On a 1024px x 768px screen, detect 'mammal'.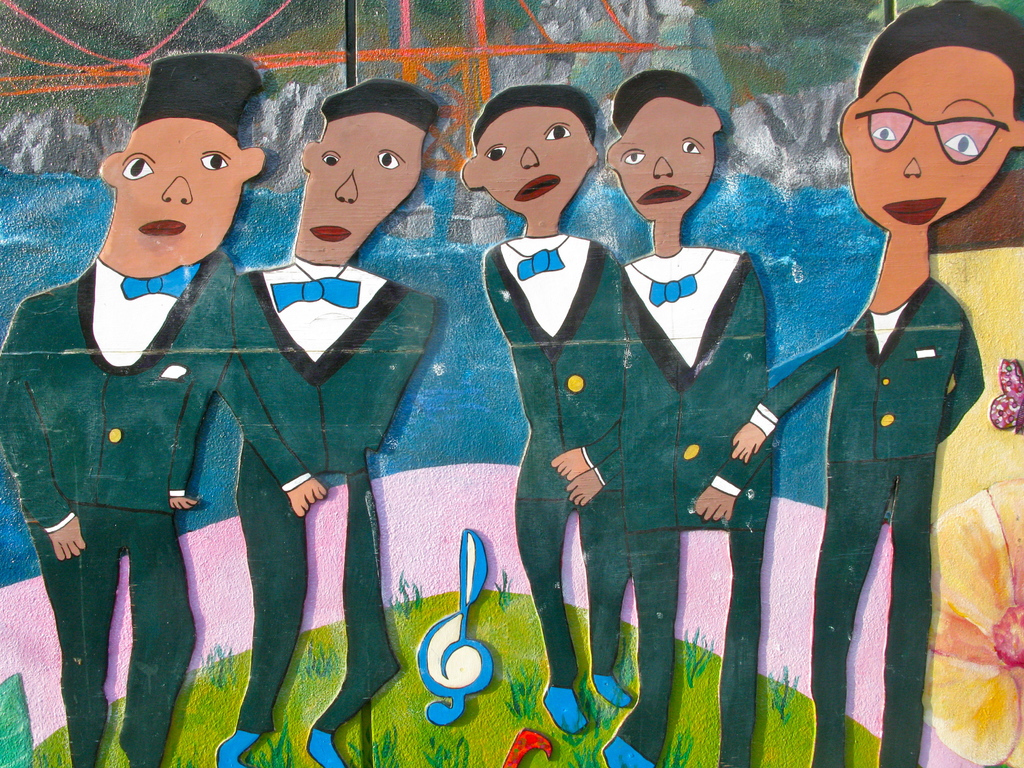
BBox(23, 69, 321, 751).
